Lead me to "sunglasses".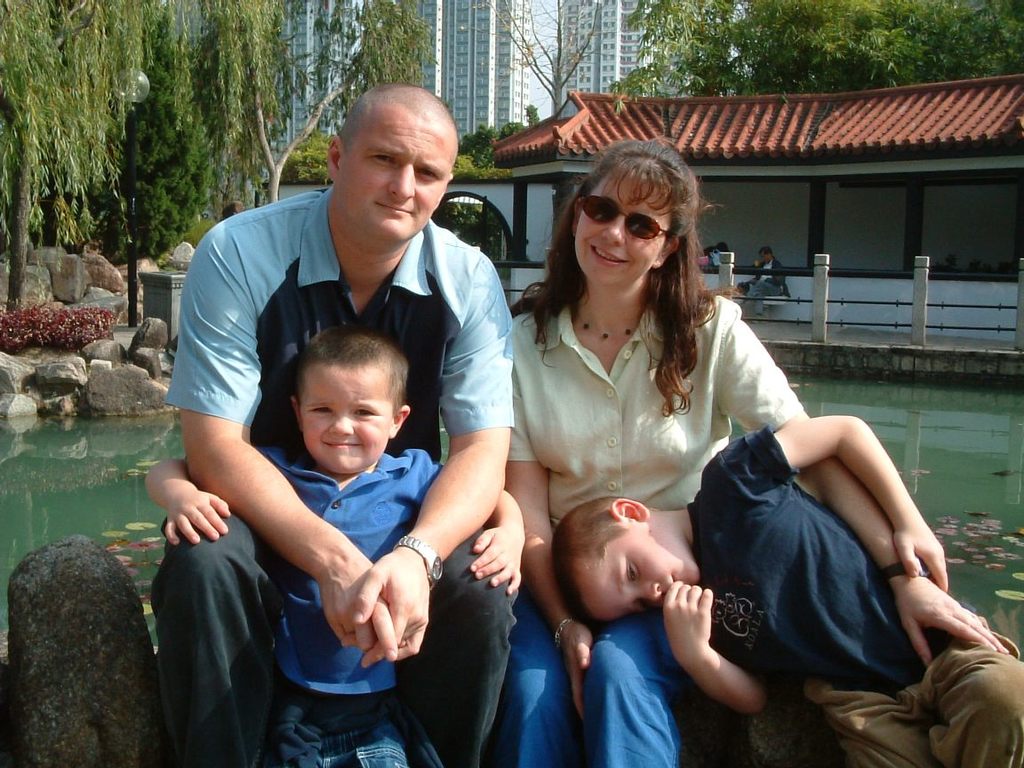
Lead to [581,193,669,239].
